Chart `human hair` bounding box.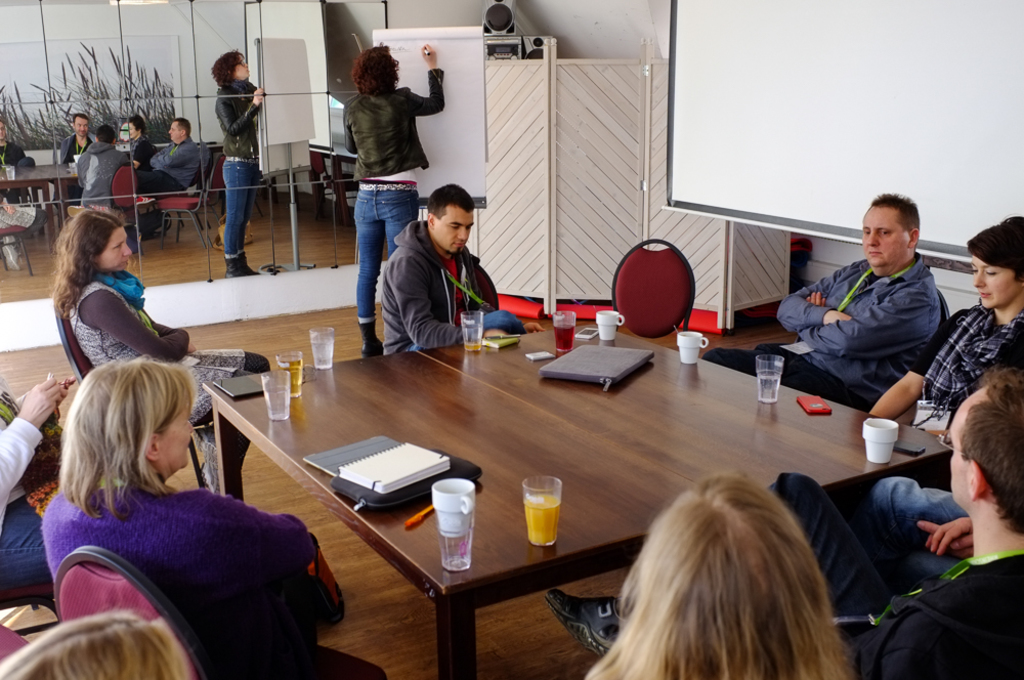
Charted: crop(66, 360, 196, 522).
